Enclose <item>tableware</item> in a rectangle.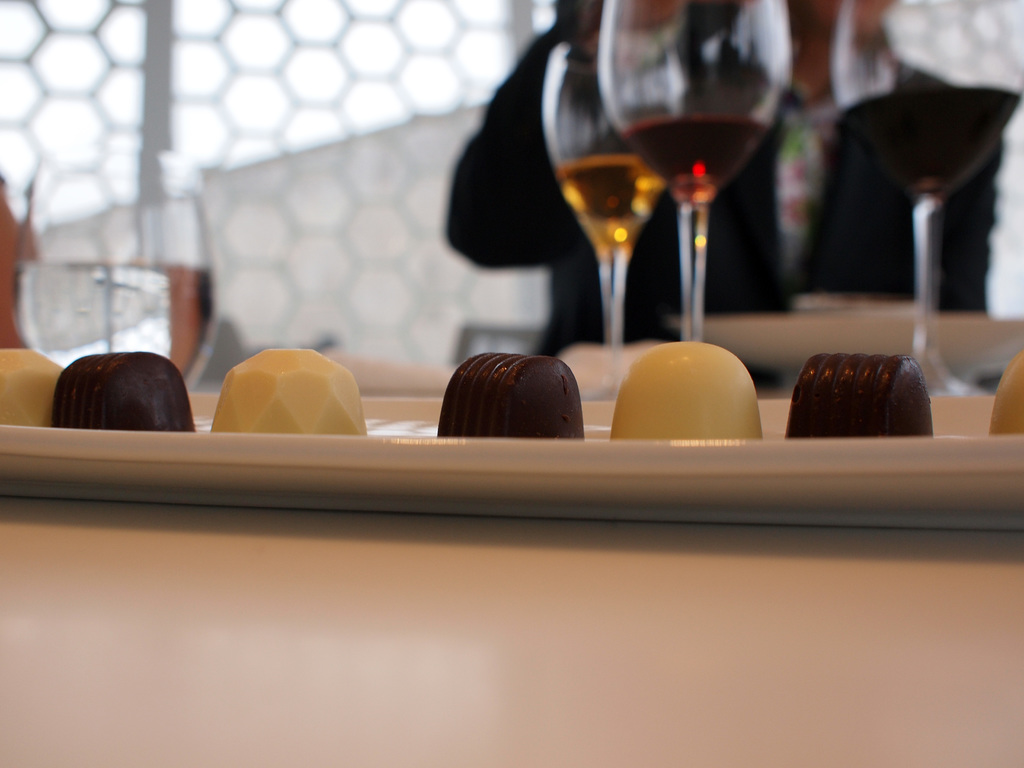
598, 0, 797, 345.
